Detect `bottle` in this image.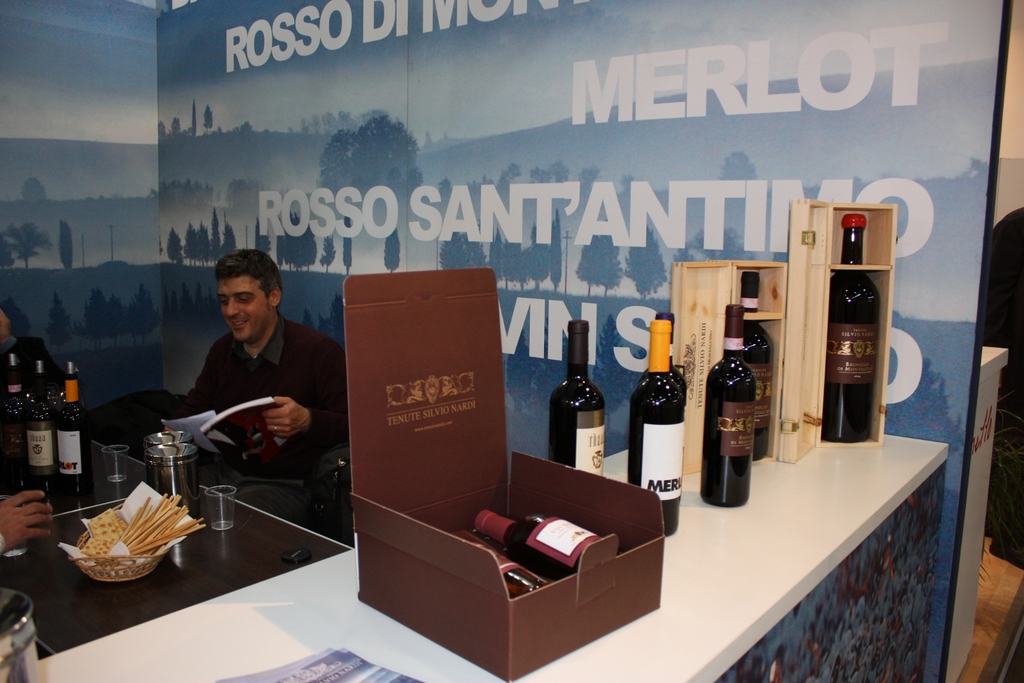
Detection: 48 366 94 485.
